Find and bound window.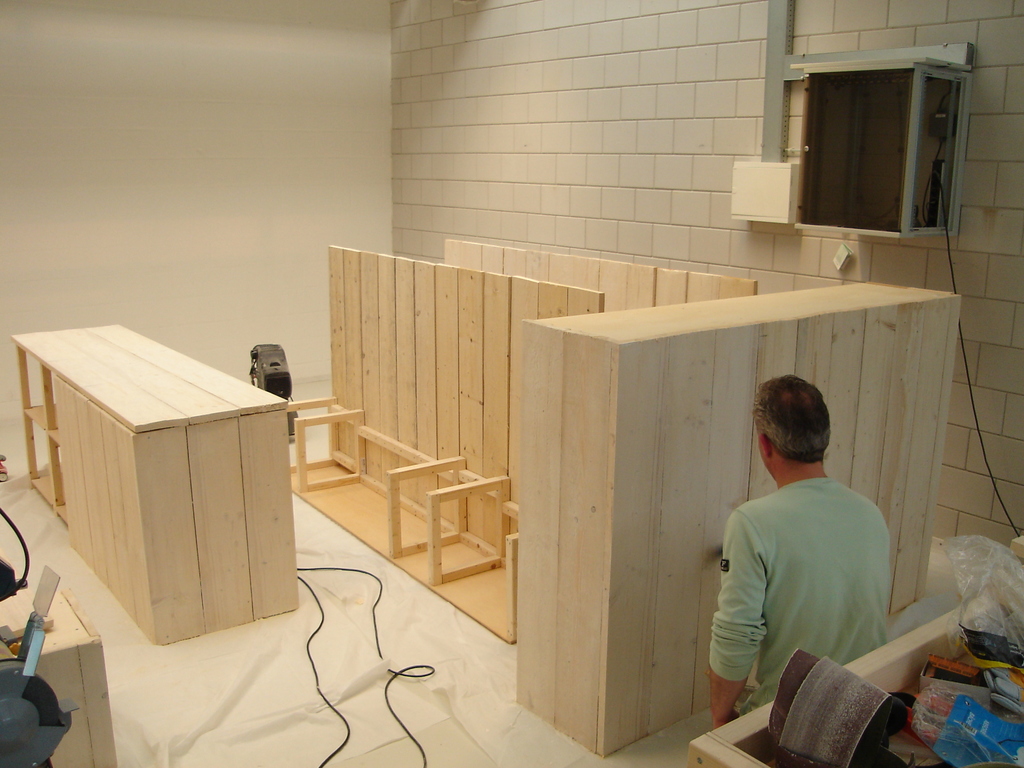
Bound: detection(733, 39, 968, 227).
